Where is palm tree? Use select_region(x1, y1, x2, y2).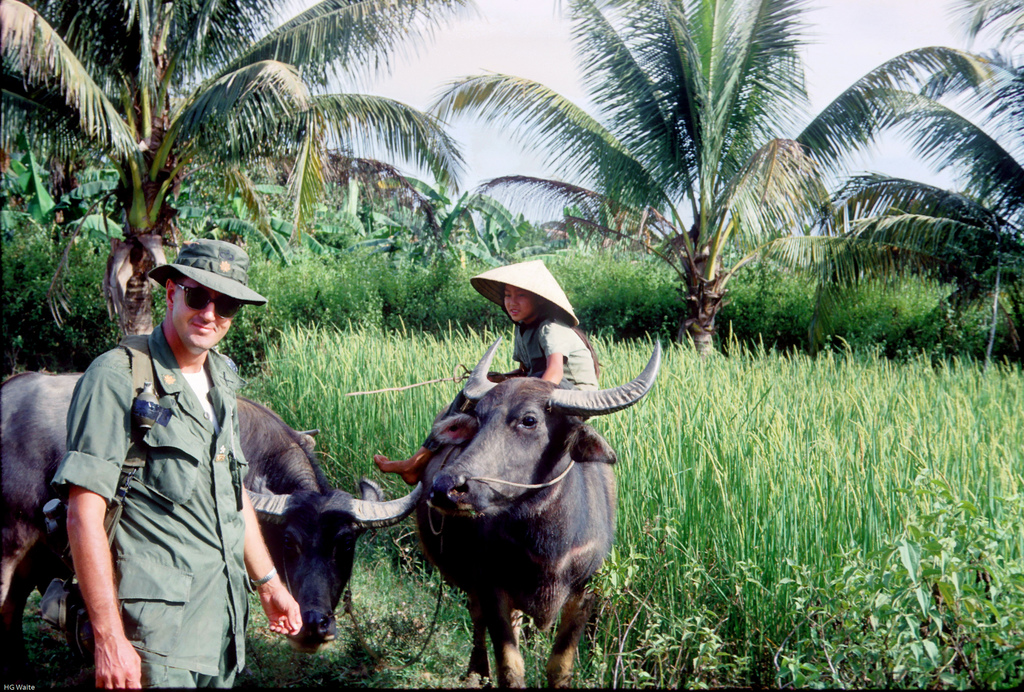
select_region(767, 0, 1022, 376).
